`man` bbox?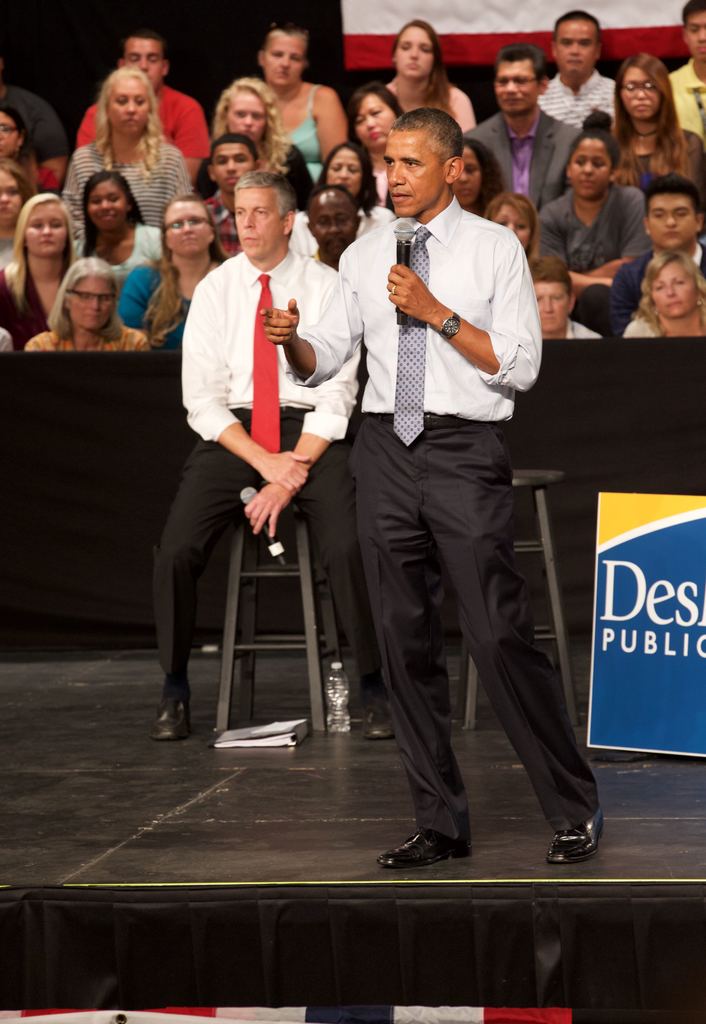
locate(202, 130, 258, 259)
